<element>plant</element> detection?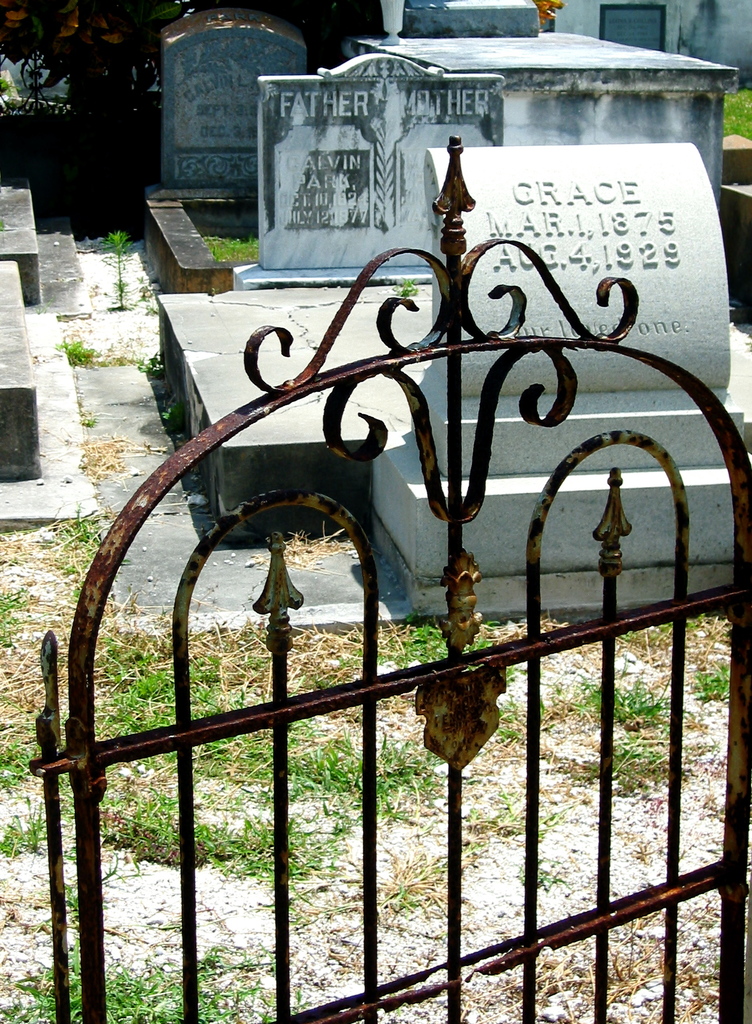
690,655,735,701
